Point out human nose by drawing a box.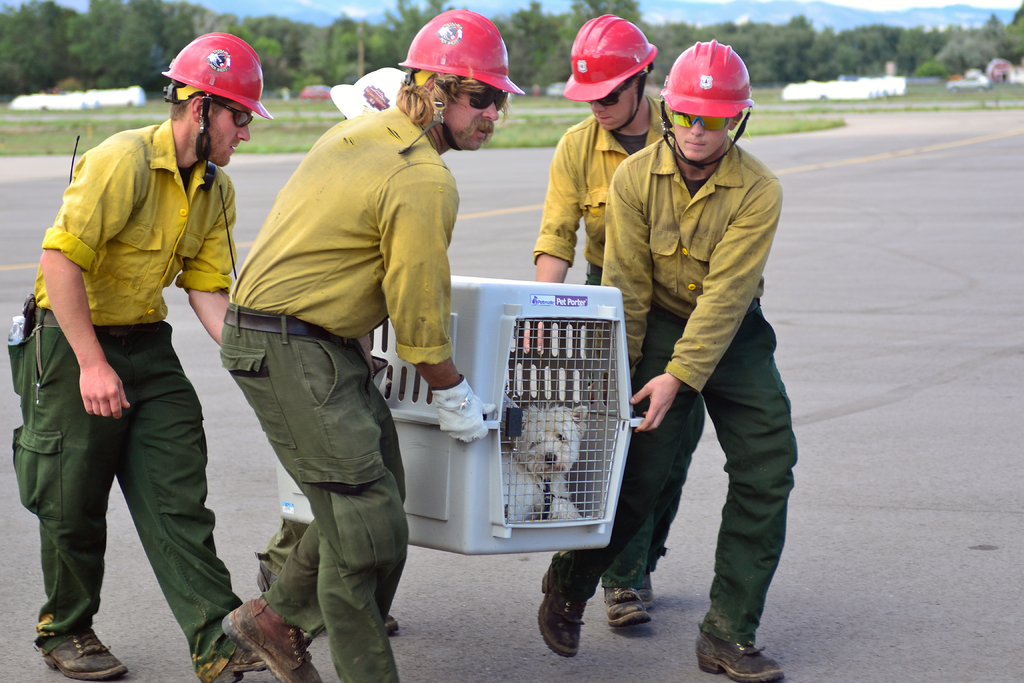
[x1=589, y1=102, x2=605, y2=111].
